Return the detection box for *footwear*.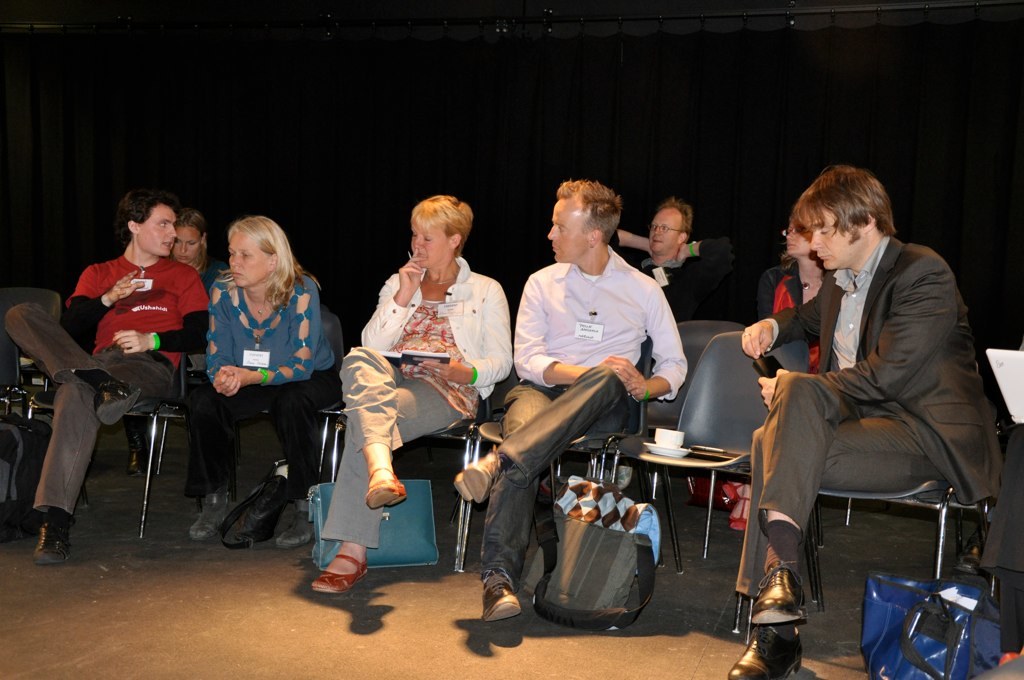
x1=31 y1=518 x2=71 y2=566.
